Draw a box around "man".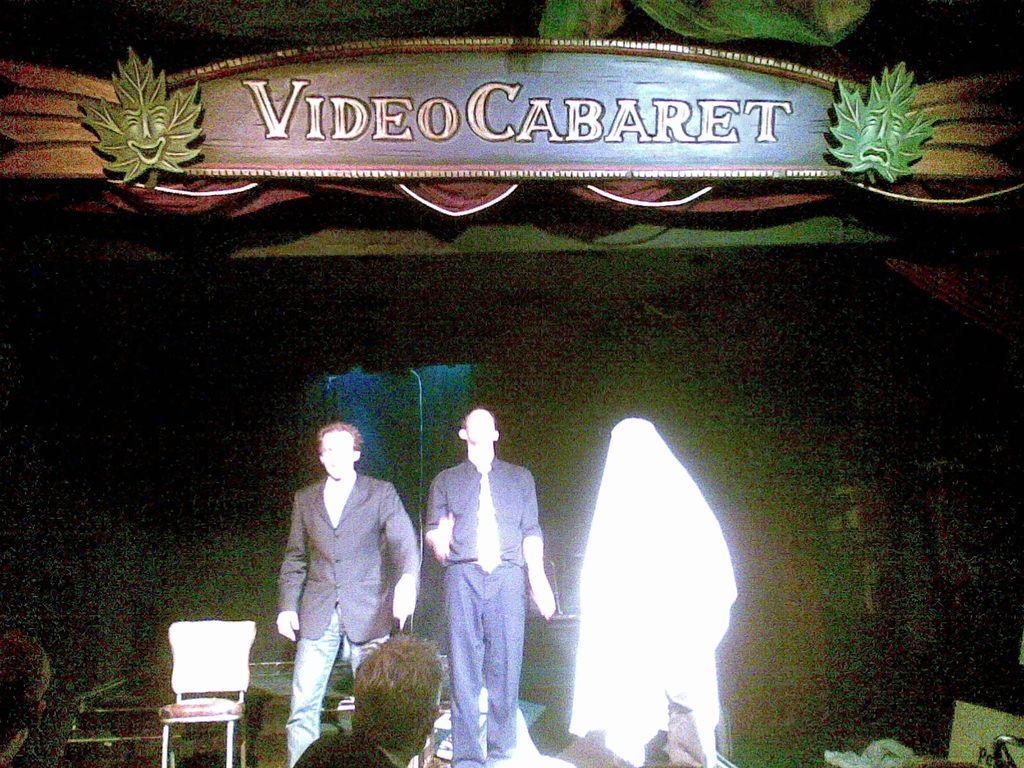
419, 404, 557, 767.
